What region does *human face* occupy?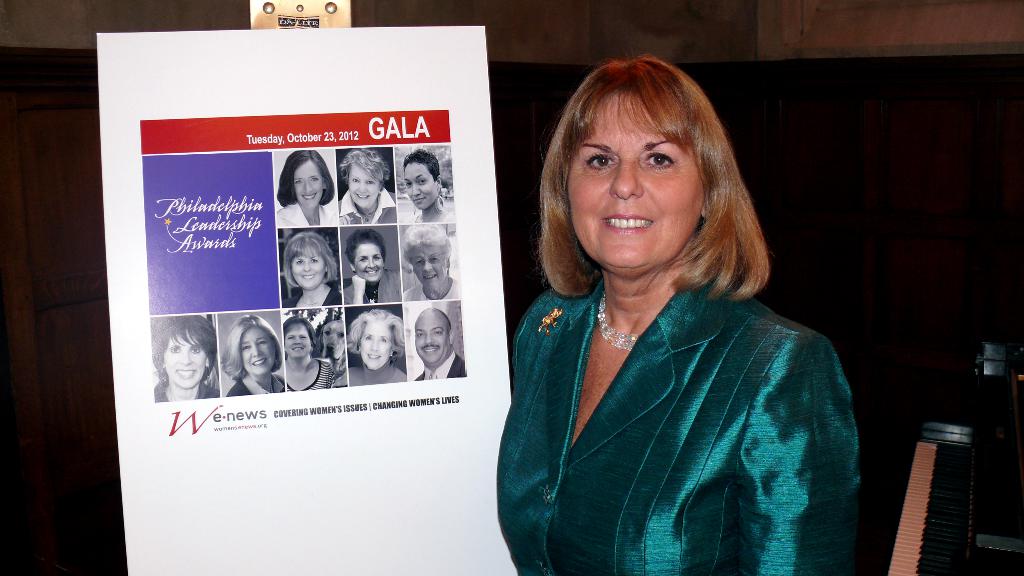
<bbox>410, 239, 442, 292</bbox>.
